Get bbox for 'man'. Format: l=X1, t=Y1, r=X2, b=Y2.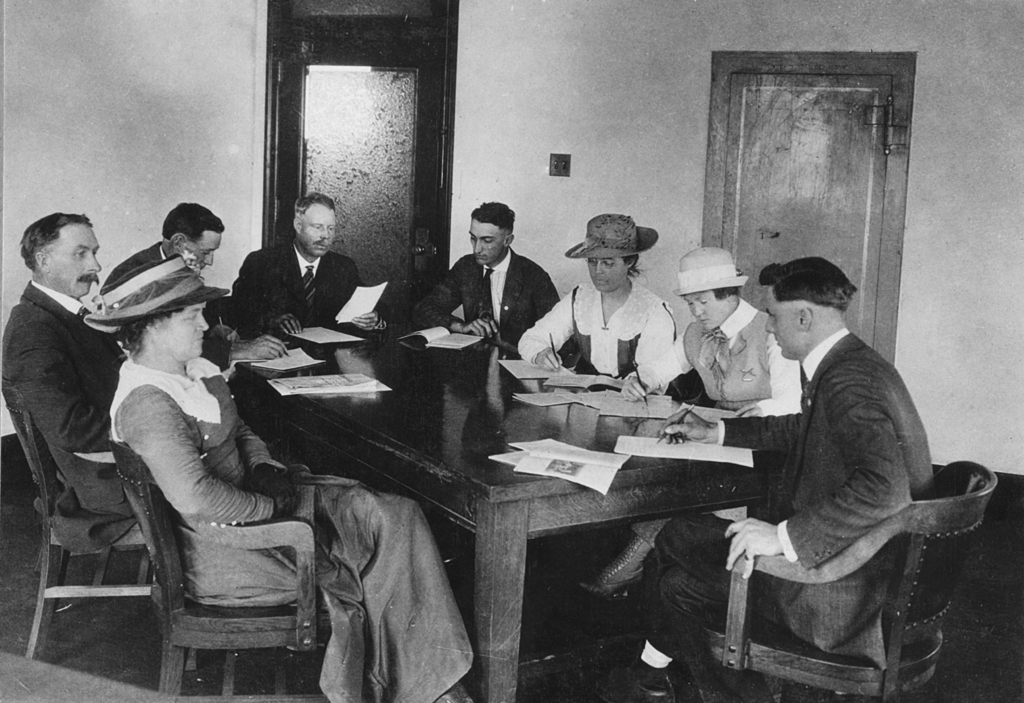
l=632, t=265, r=943, b=702.
